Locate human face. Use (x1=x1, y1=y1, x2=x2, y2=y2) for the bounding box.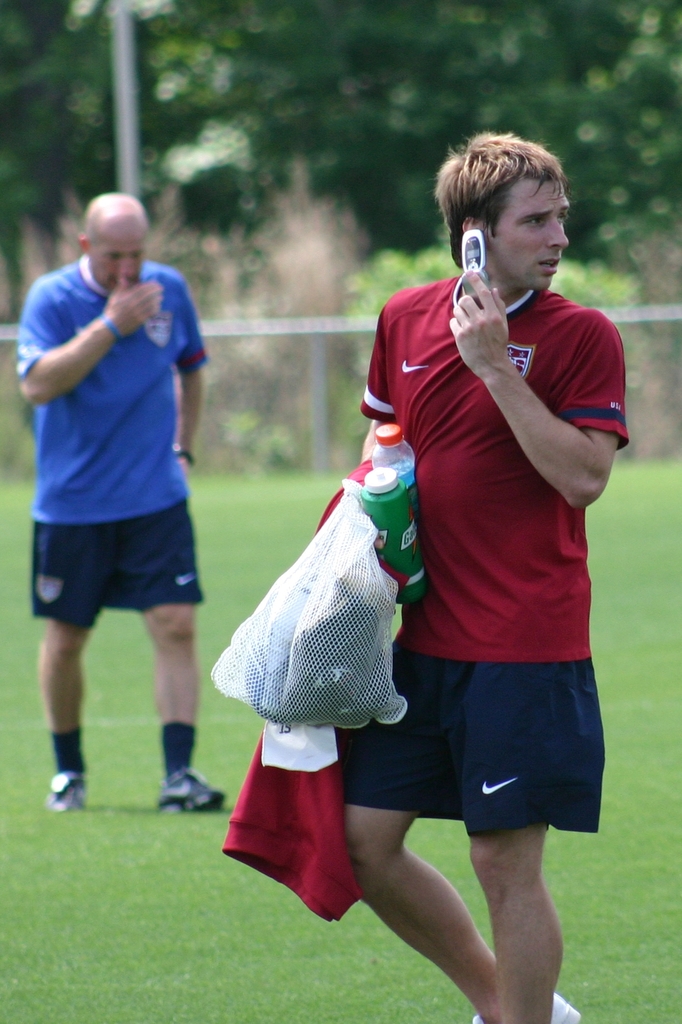
(x1=85, y1=221, x2=140, y2=291).
